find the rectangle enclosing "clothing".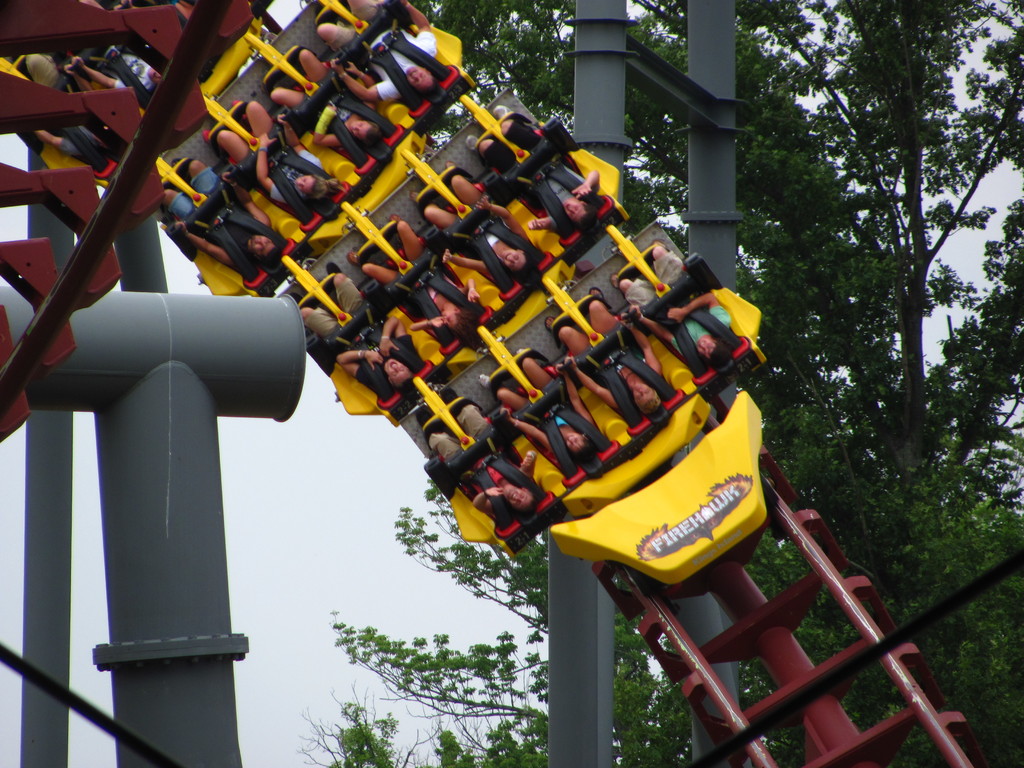
pyautogui.locateOnScreen(431, 405, 507, 500).
